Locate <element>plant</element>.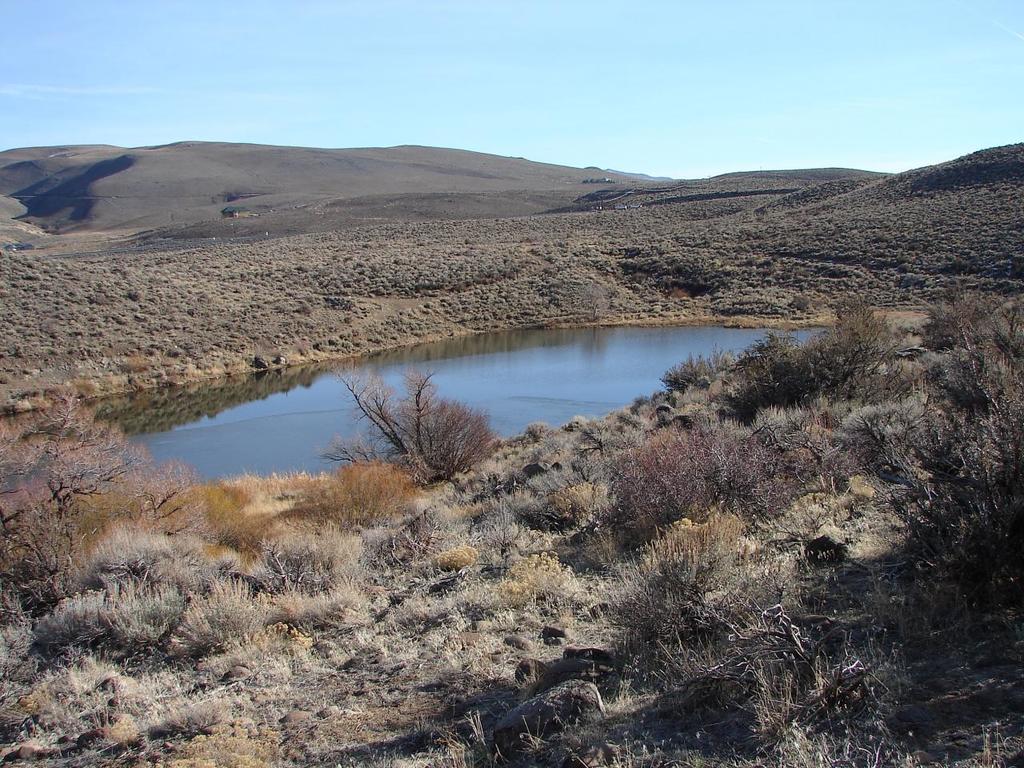
Bounding box: [171,573,263,654].
